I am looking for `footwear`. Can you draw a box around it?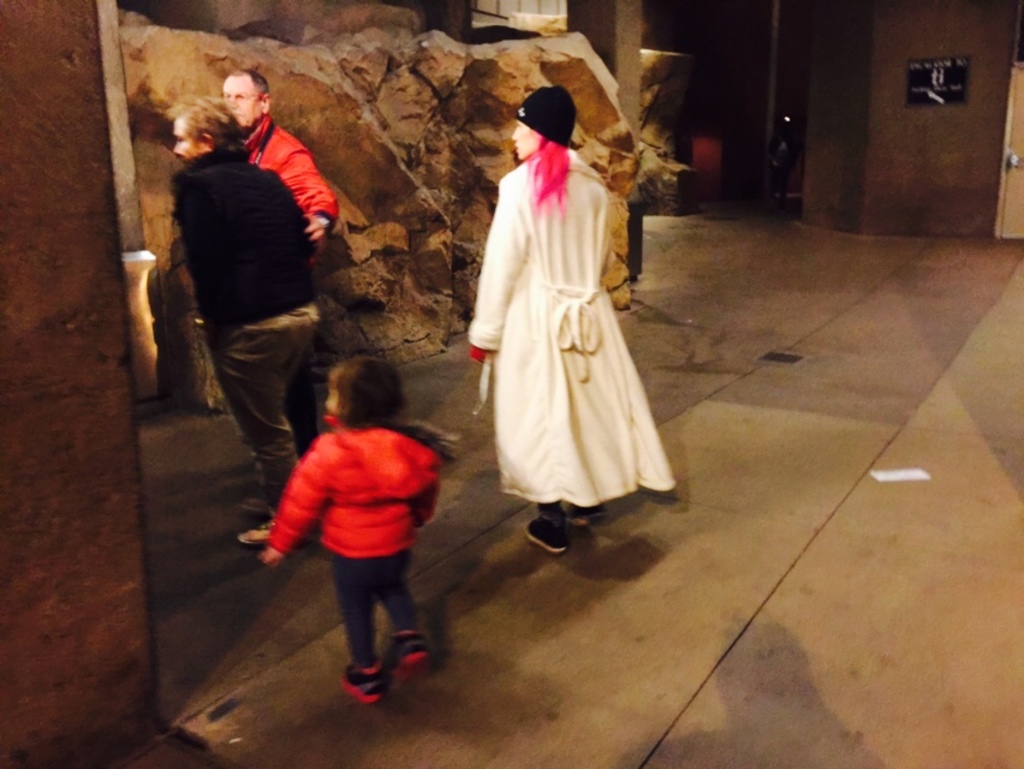
Sure, the bounding box is [left=388, top=627, right=427, bottom=682].
